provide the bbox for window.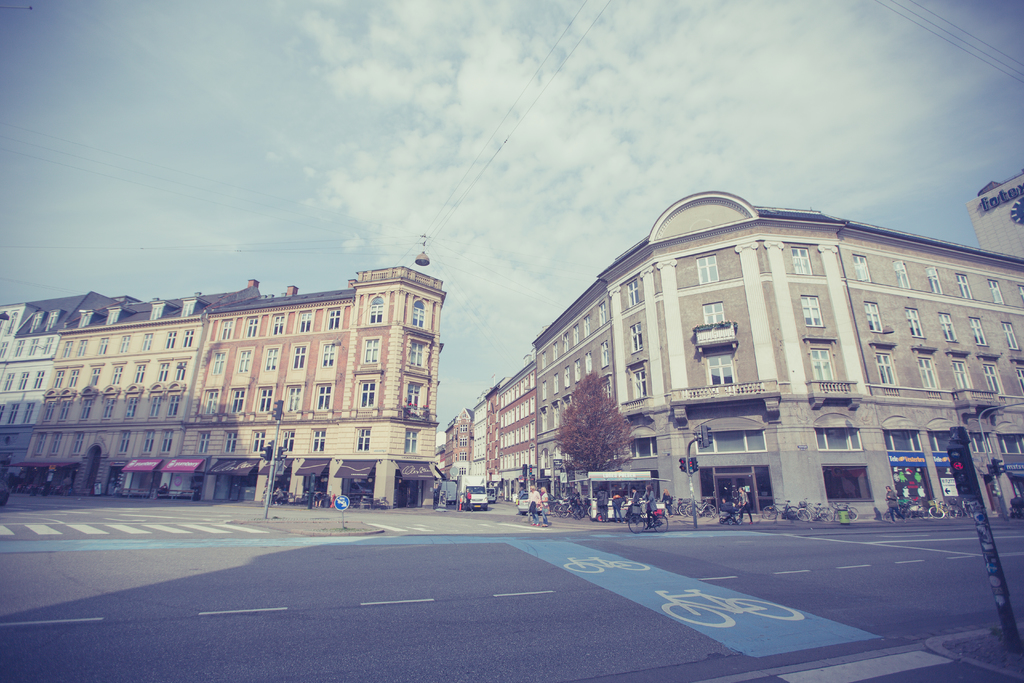
{"left": 572, "top": 320, "right": 579, "bottom": 345}.
